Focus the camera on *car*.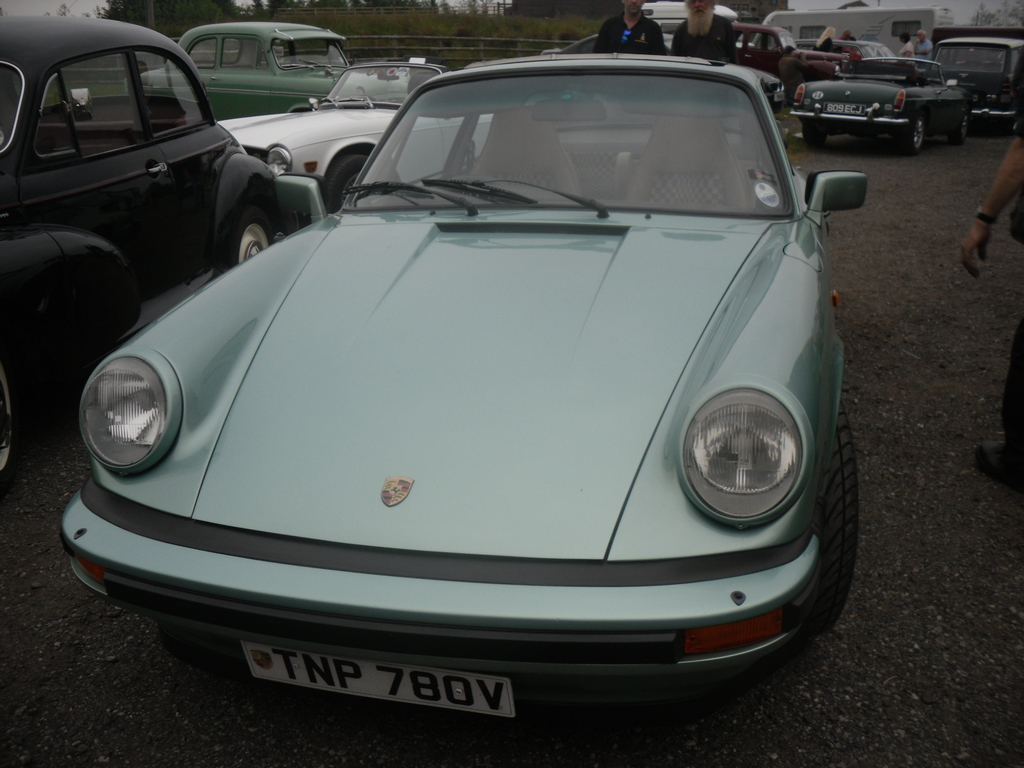
Focus region: 215, 60, 495, 209.
